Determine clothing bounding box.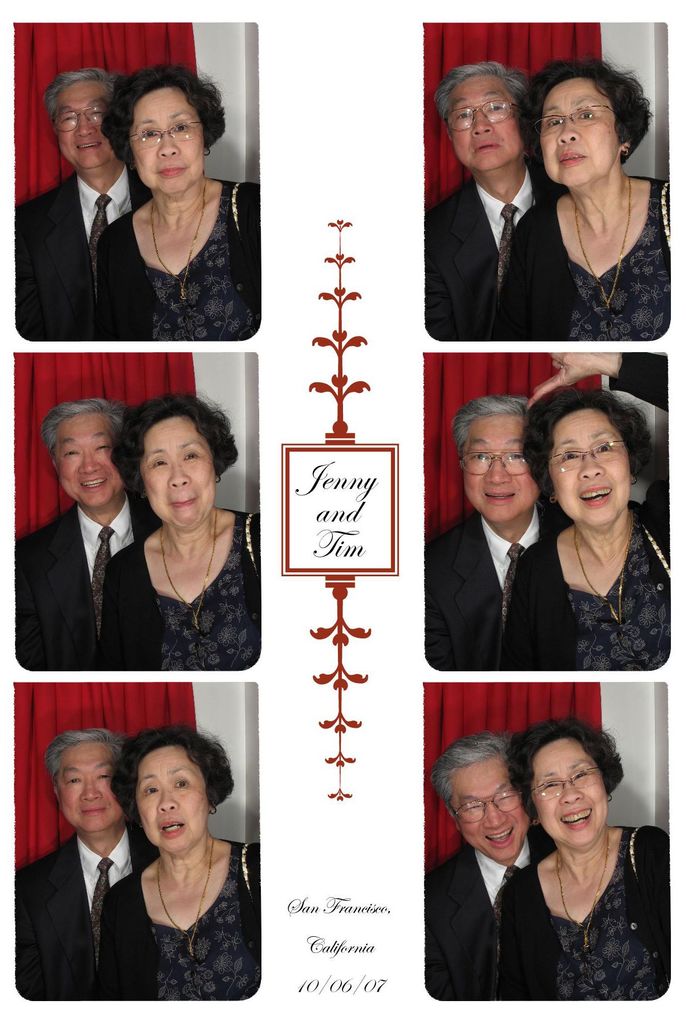
Determined: bbox(426, 836, 552, 1011).
